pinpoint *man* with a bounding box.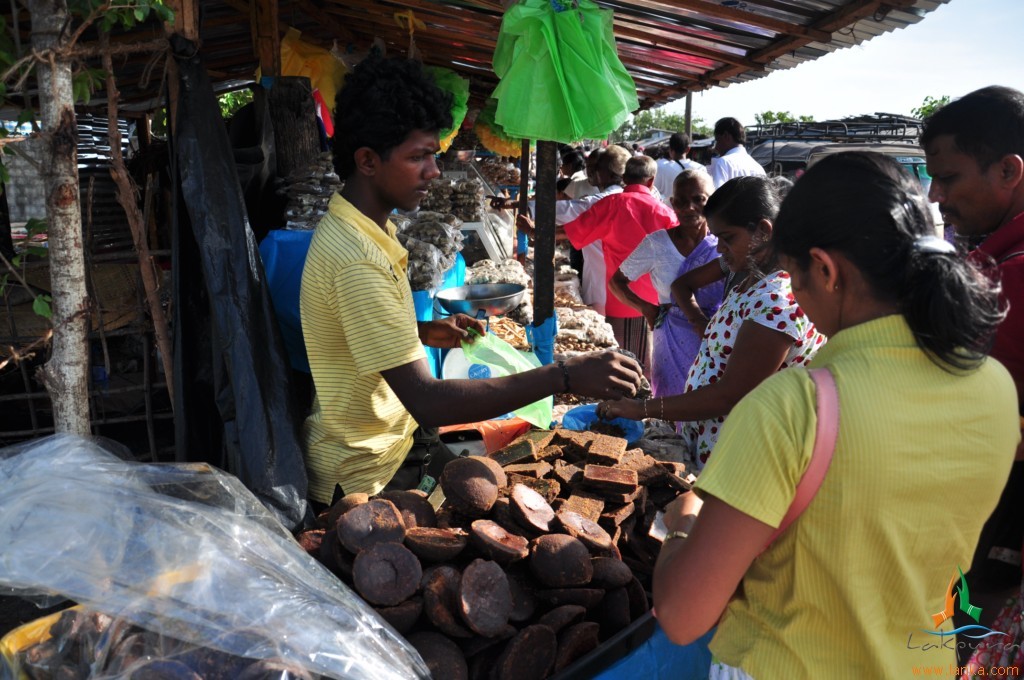
[x1=516, y1=157, x2=688, y2=383].
